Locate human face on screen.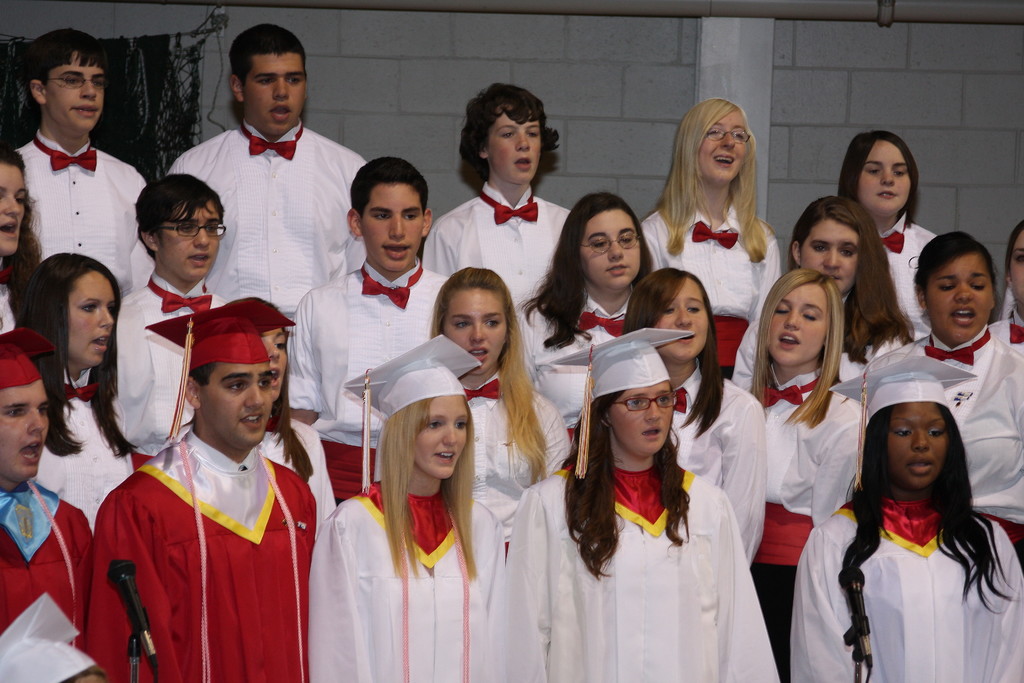
On screen at bbox=(1002, 224, 1023, 306).
